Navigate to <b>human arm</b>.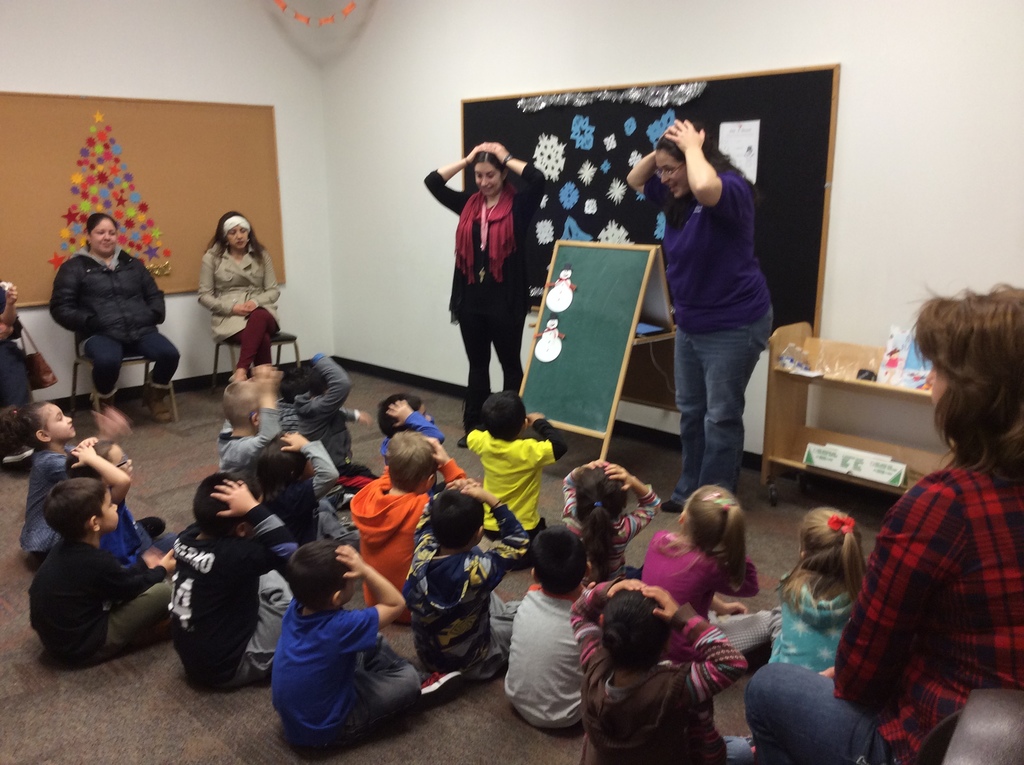
Navigation target: bbox=[207, 473, 299, 574].
